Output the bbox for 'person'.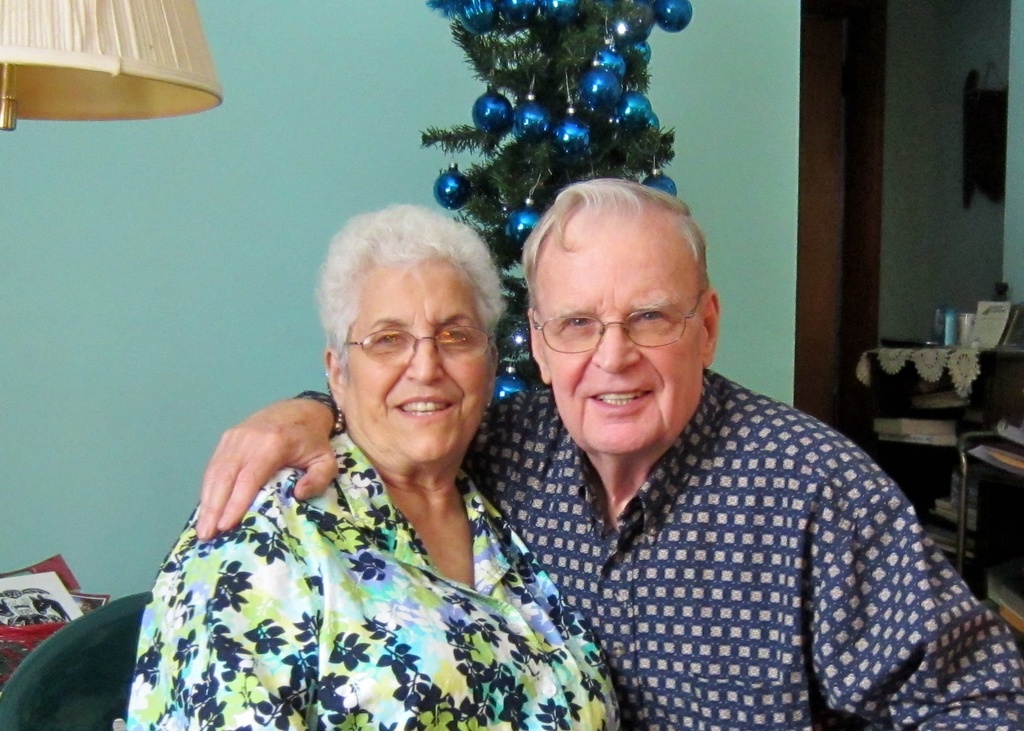
detection(196, 180, 1023, 727).
